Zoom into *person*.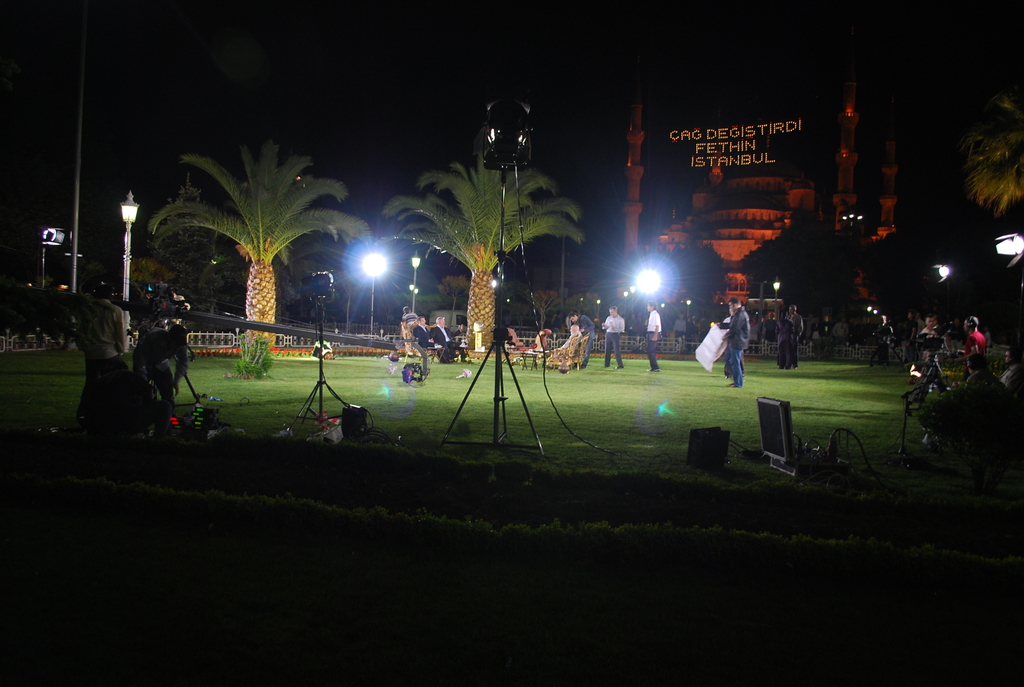
Zoom target: region(642, 299, 662, 375).
